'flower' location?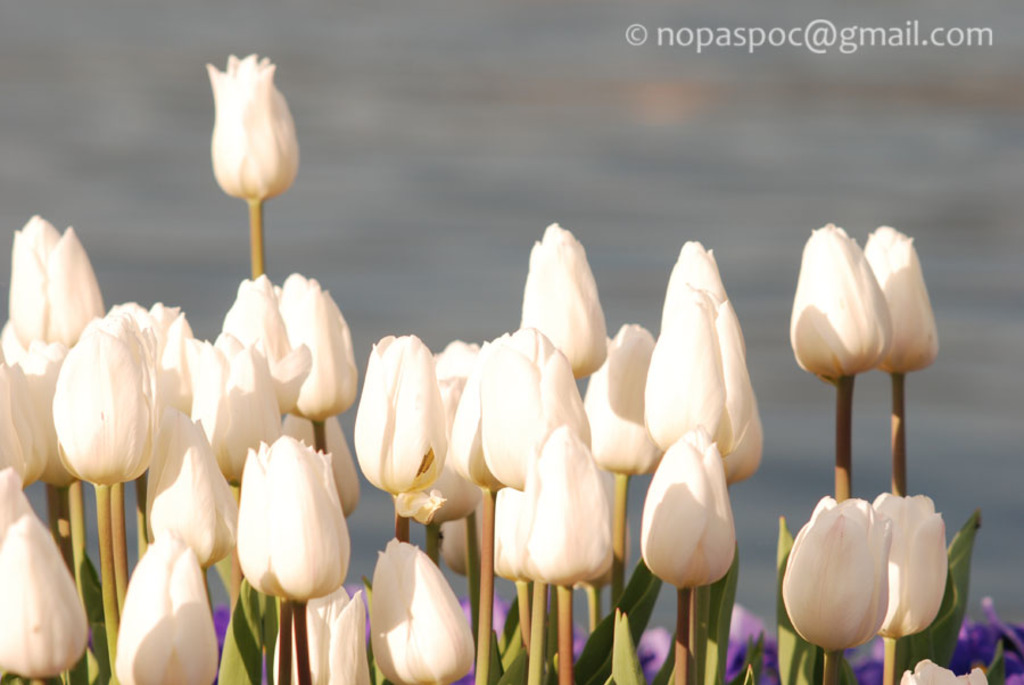
x1=137, y1=421, x2=242, y2=572
